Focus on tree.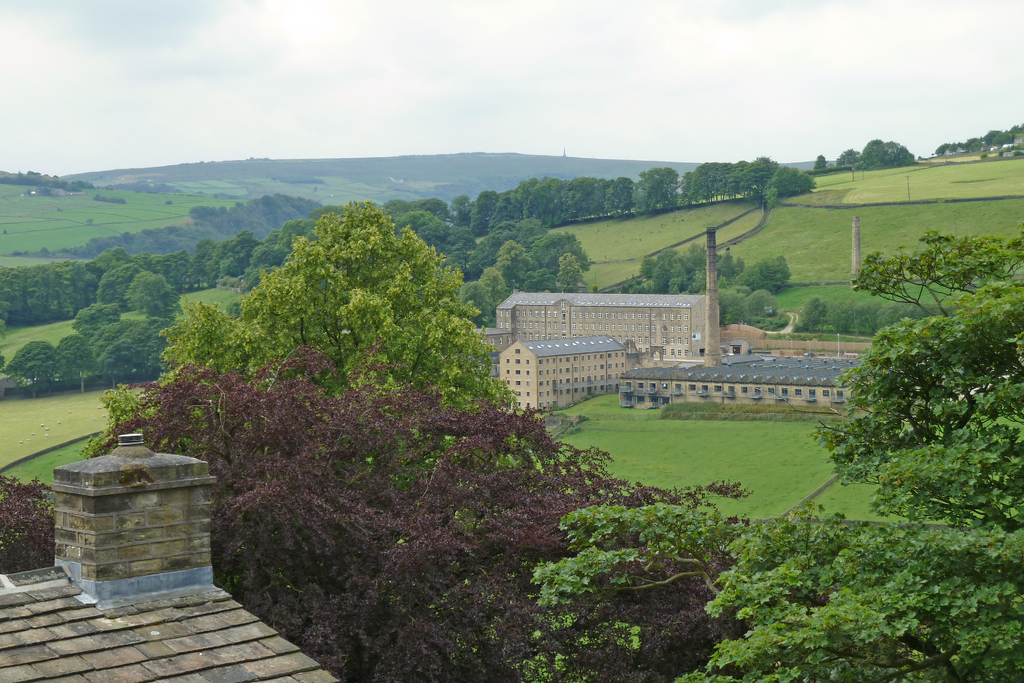
Focused at {"x1": 104, "y1": 242, "x2": 179, "y2": 300}.
